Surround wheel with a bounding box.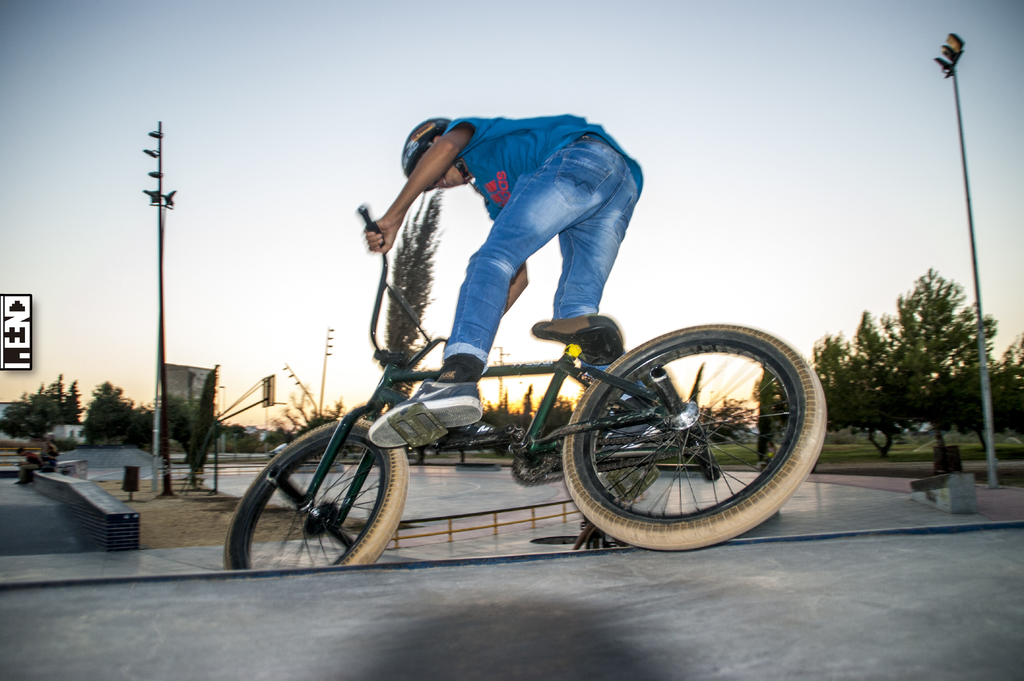
[570,318,810,541].
